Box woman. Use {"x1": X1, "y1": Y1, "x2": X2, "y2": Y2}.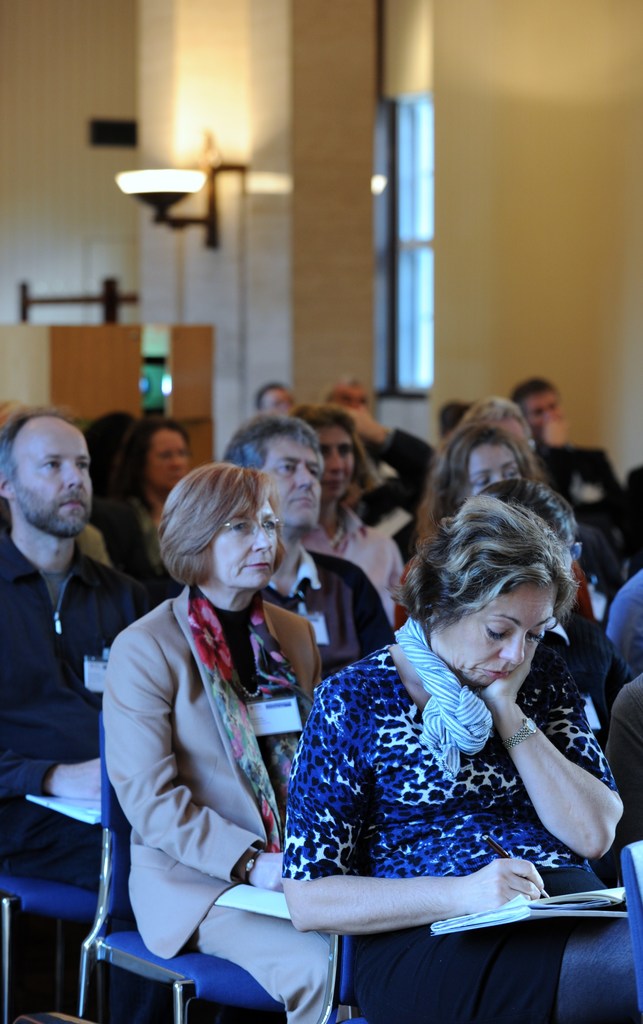
{"x1": 294, "y1": 403, "x2": 403, "y2": 636}.
